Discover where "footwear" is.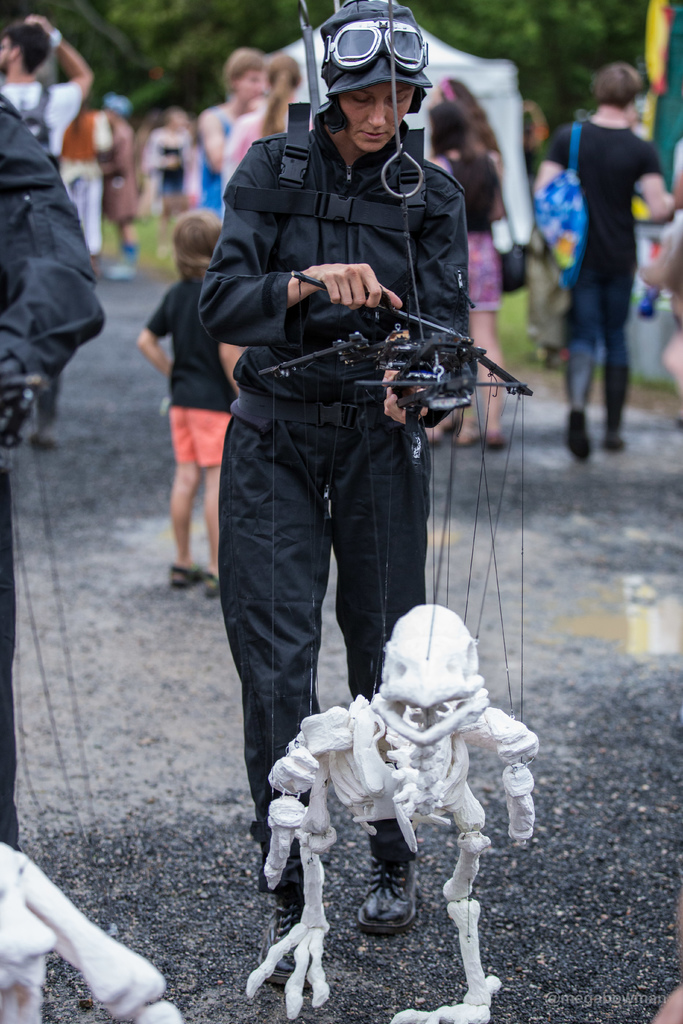
Discovered at crop(454, 428, 494, 451).
